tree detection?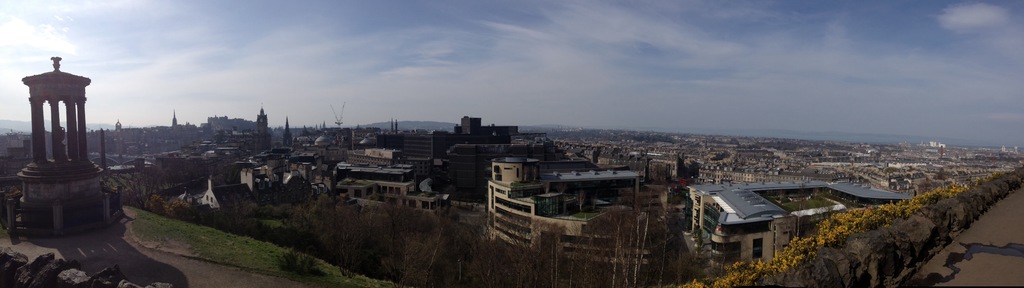
[122, 187, 145, 207]
